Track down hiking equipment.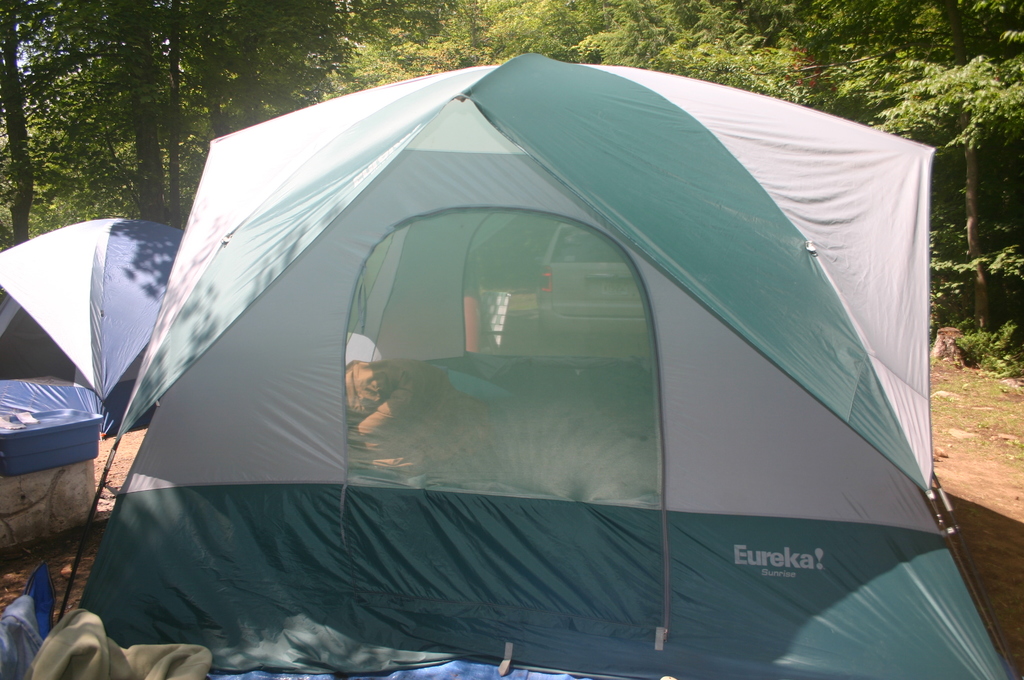
Tracked to (x1=0, y1=216, x2=182, y2=437).
